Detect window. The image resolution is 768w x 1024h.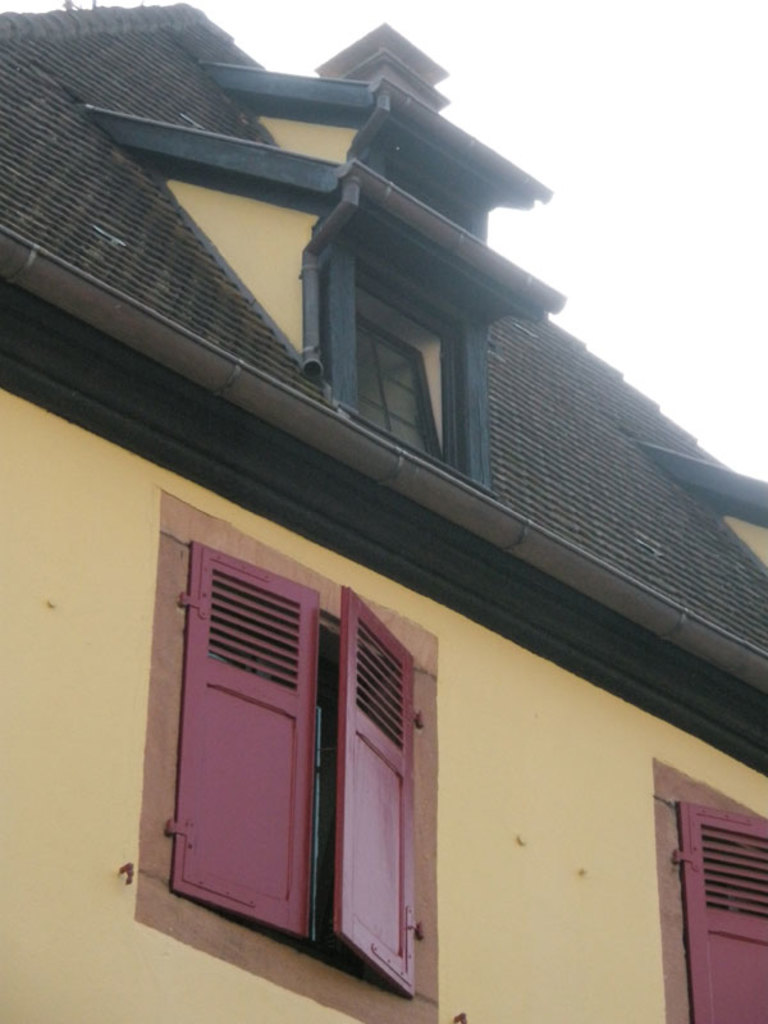
detection(351, 302, 431, 460).
